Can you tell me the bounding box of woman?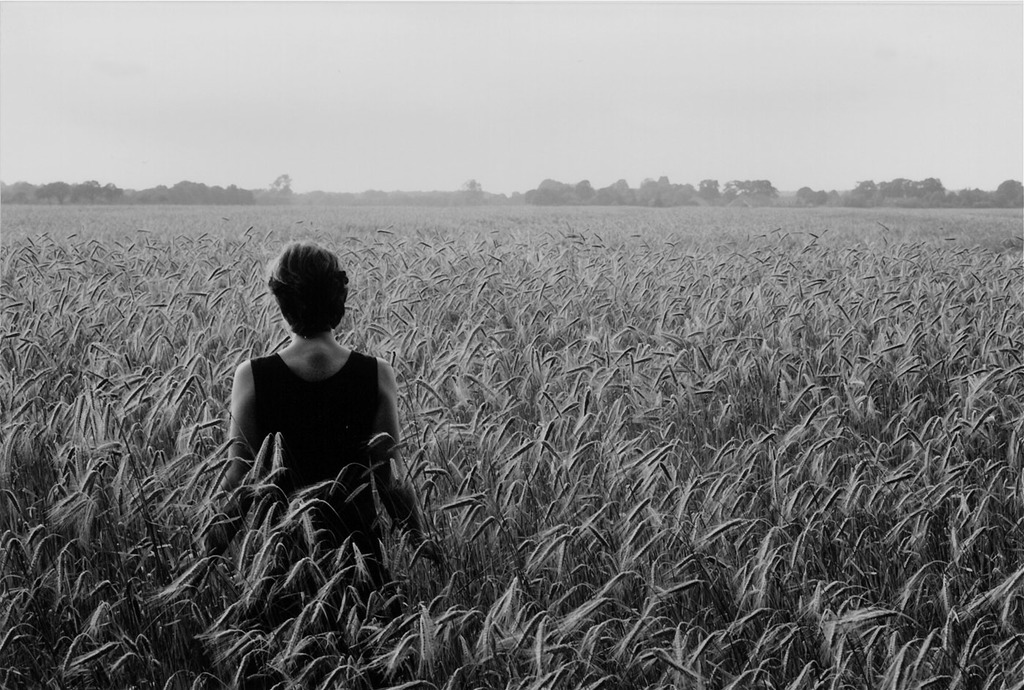
[170,211,429,637].
